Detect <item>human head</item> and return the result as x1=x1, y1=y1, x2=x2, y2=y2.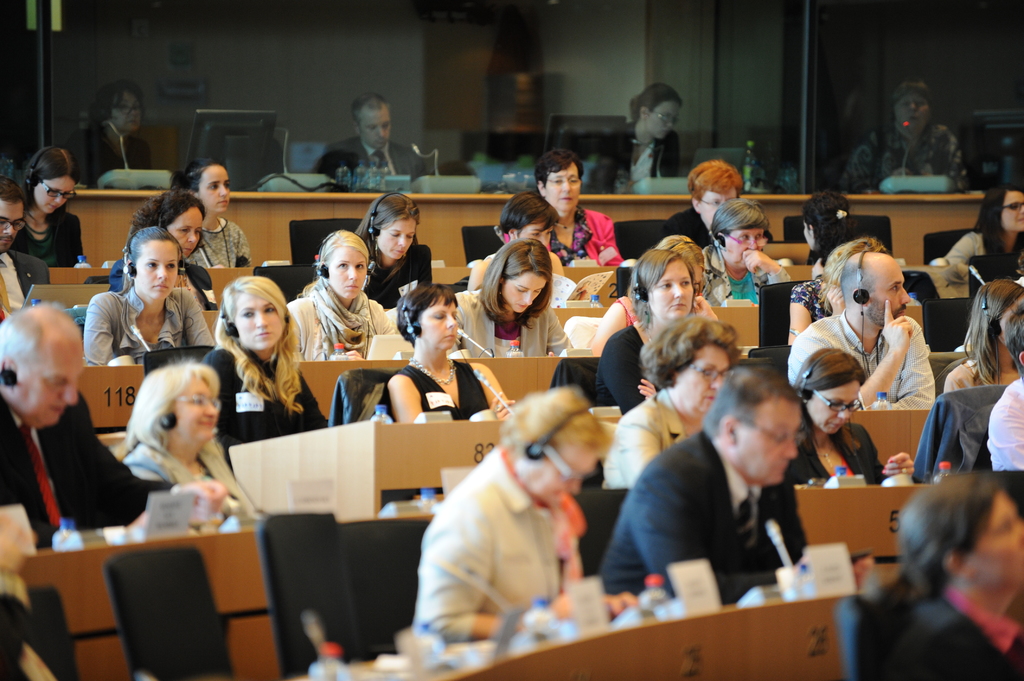
x1=792, y1=345, x2=866, y2=438.
